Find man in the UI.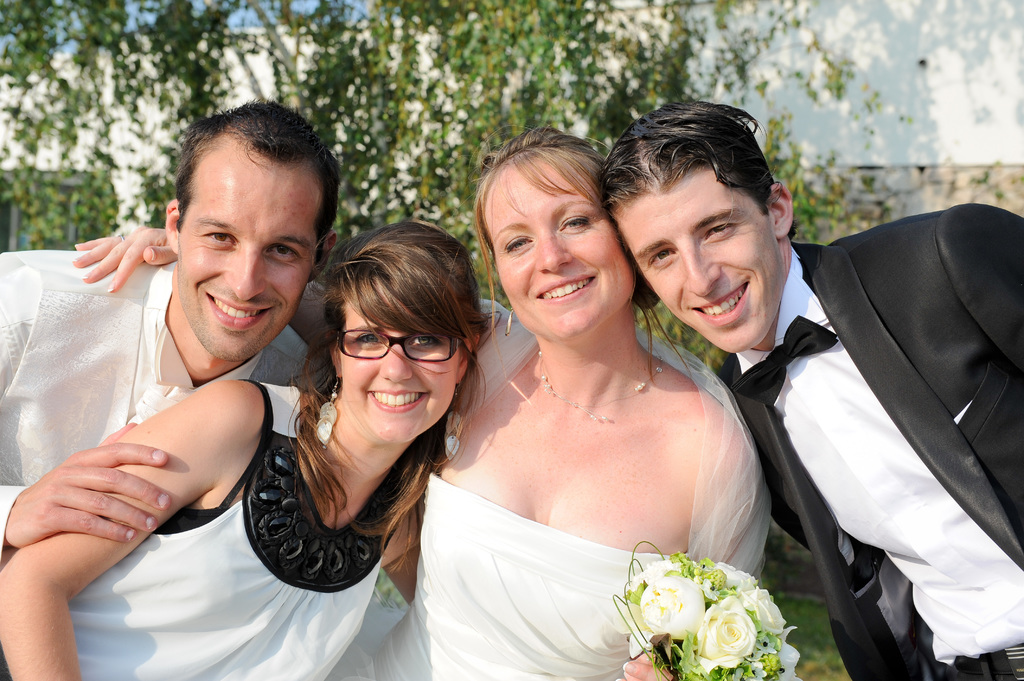
UI element at region(598, 93, 1023, 680).
